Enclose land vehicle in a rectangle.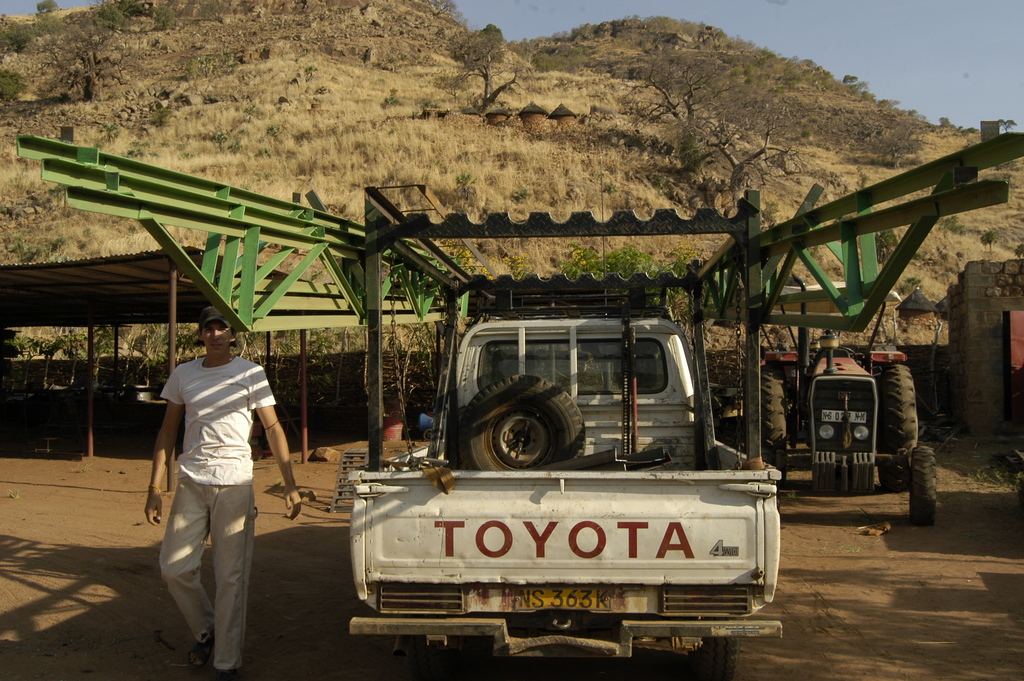
759, 280, 938, 527.
